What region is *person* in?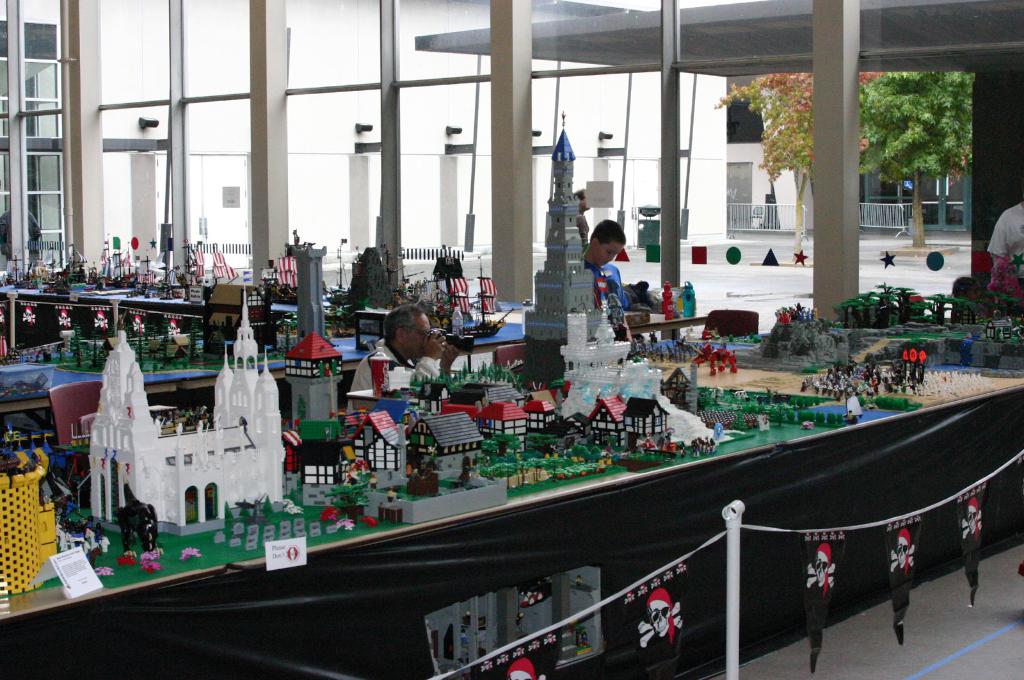
343/304/472/449.
